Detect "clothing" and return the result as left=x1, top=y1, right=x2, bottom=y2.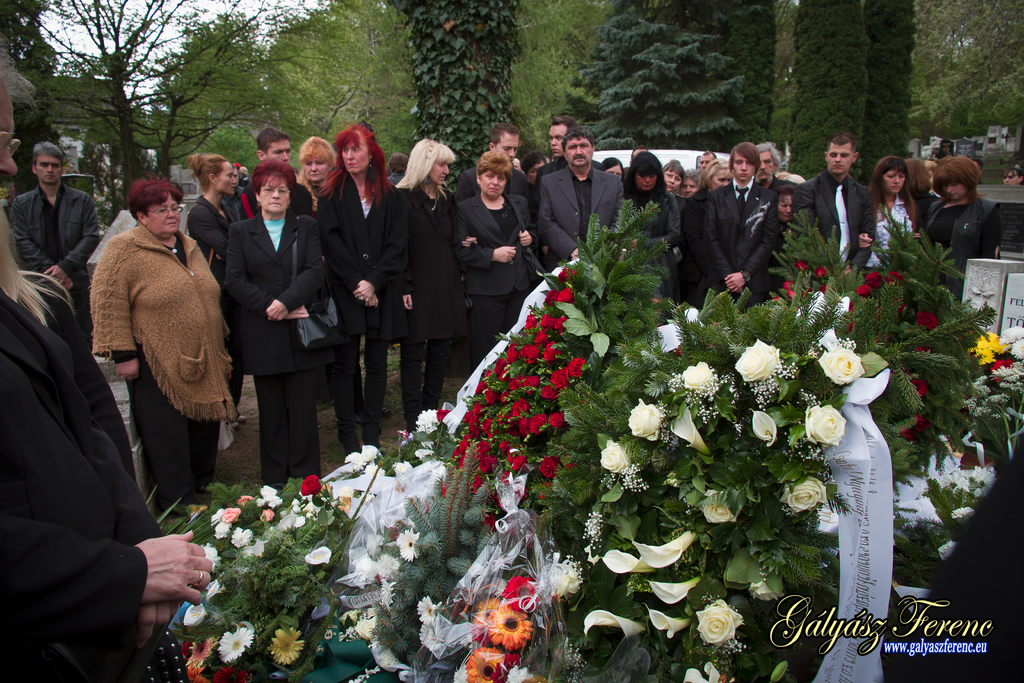
left=4, top=181, right=86, bottom=338.
